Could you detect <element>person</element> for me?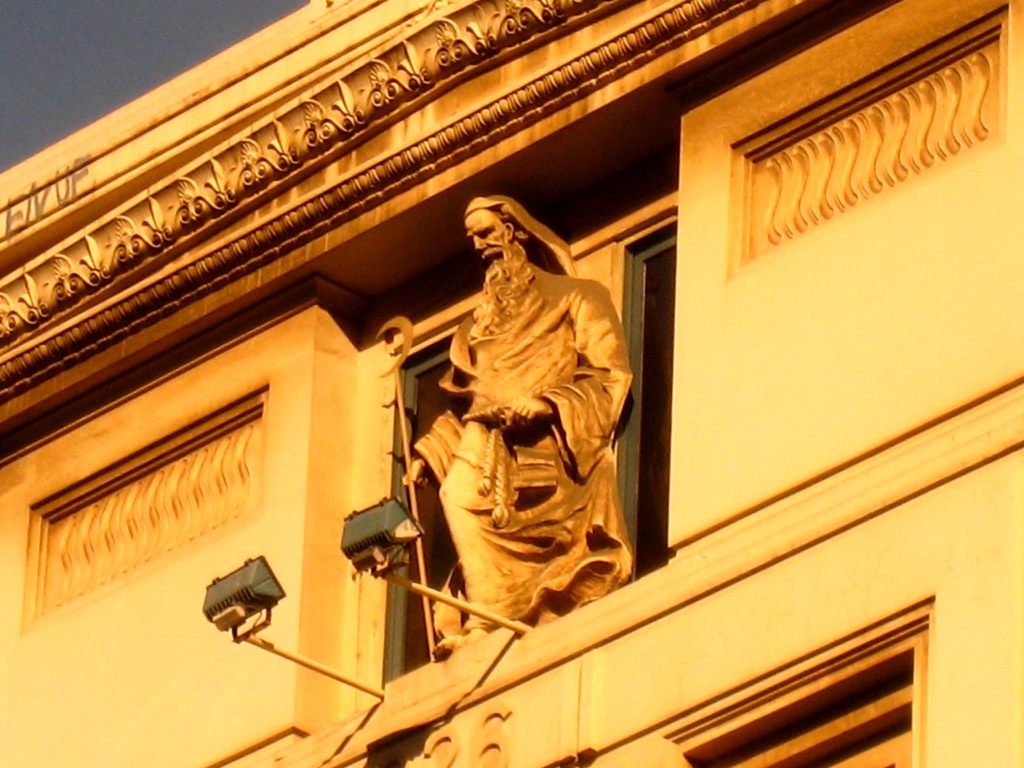
Detection result: (x1=374, y1=218, x2=626, y2=677).
